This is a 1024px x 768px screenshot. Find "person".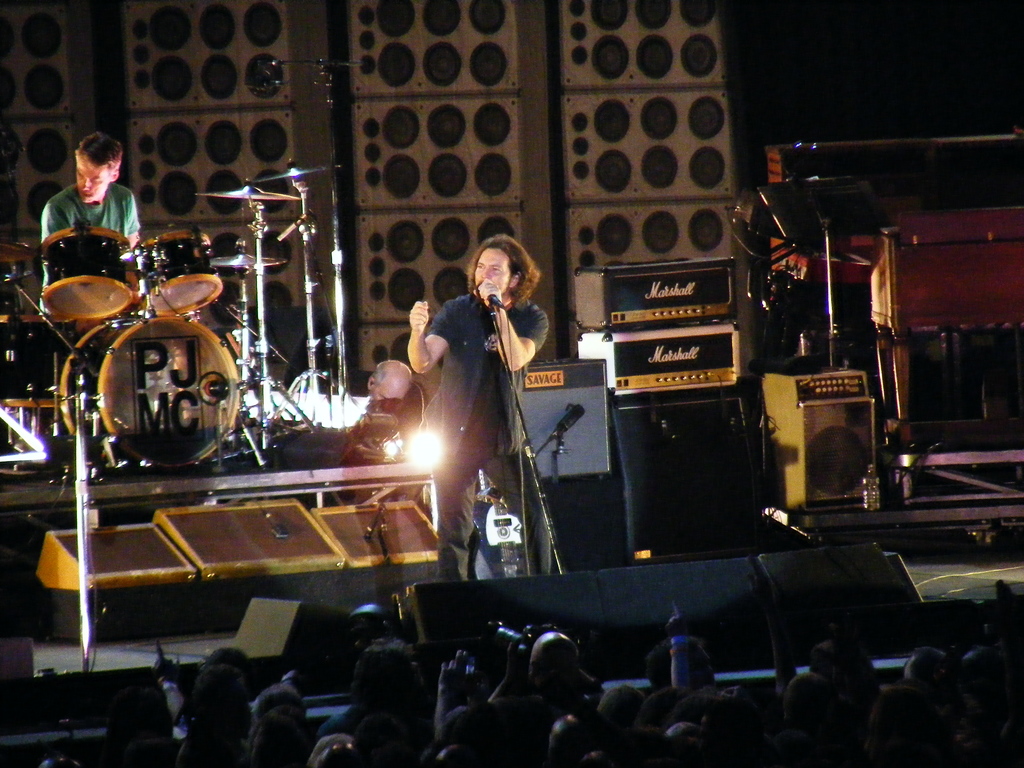
Bounding box: bbox=(412, 235, 545, 555).
